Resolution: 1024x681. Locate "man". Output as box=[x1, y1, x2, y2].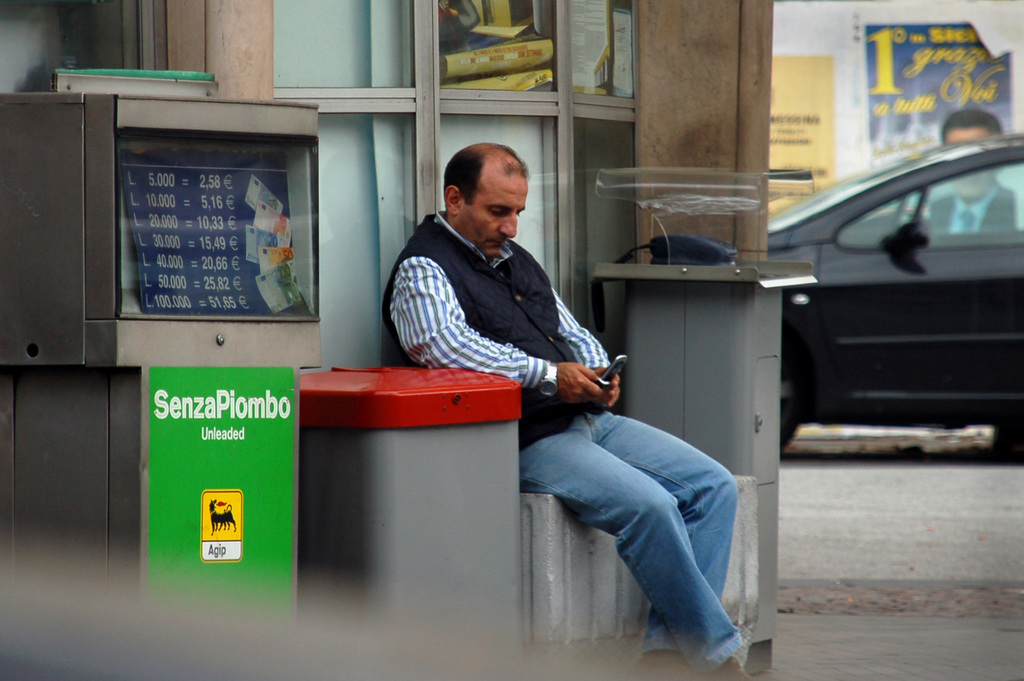
box=[927, 107, 1022, 234].
